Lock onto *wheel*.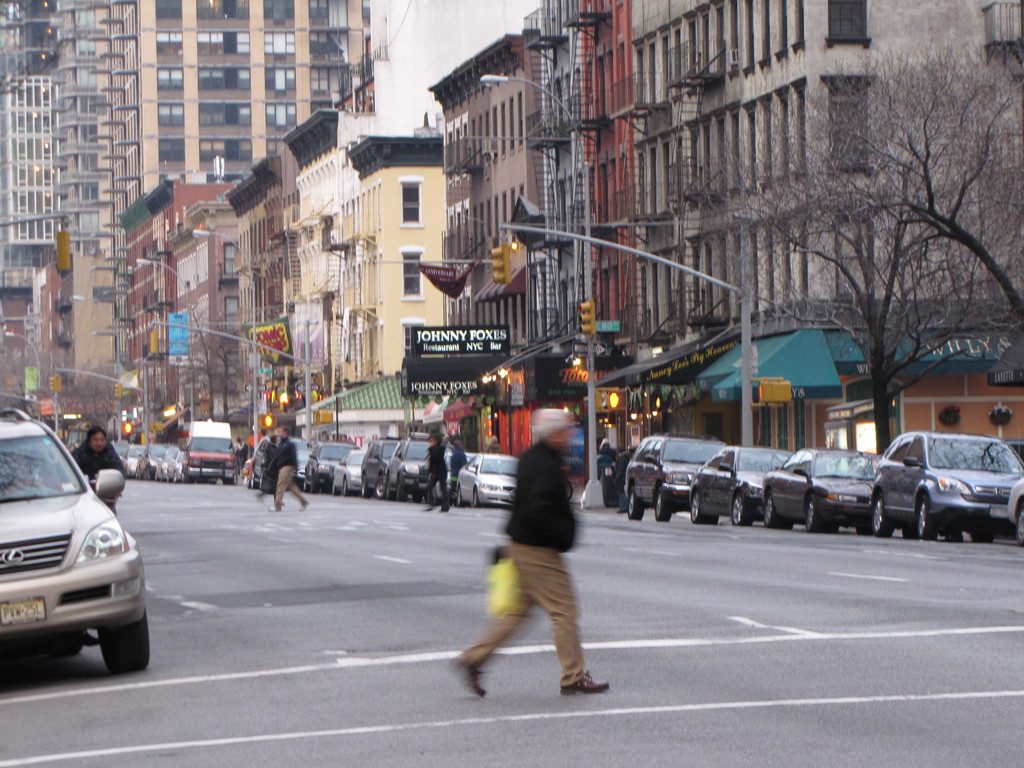
Locked: [690, 490, 706, 526].
